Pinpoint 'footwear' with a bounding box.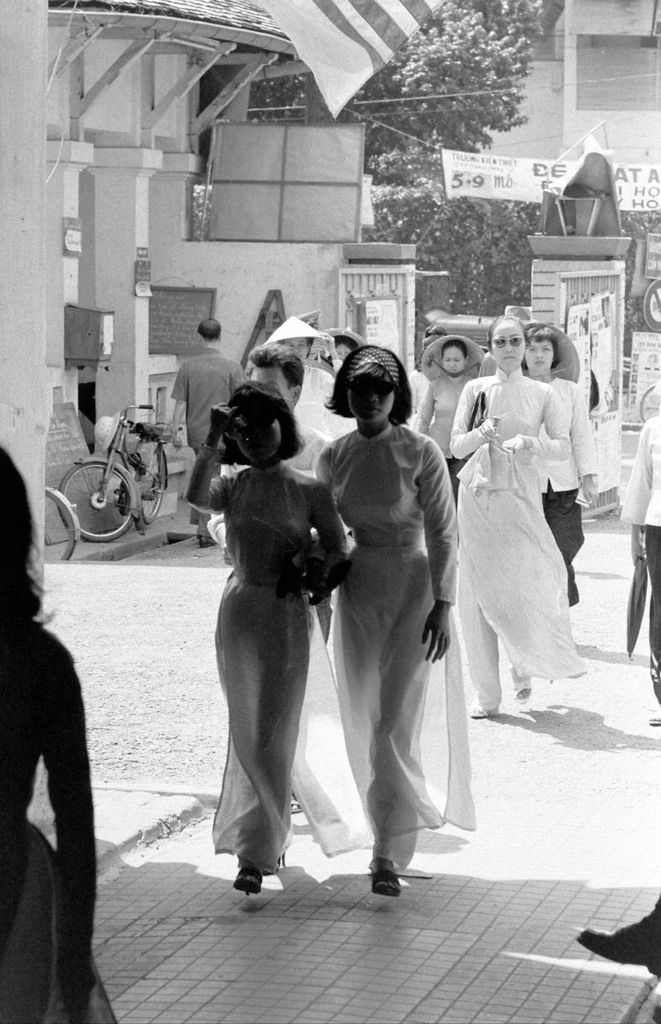
(left=196, top=528, right=216, bottom=554).
